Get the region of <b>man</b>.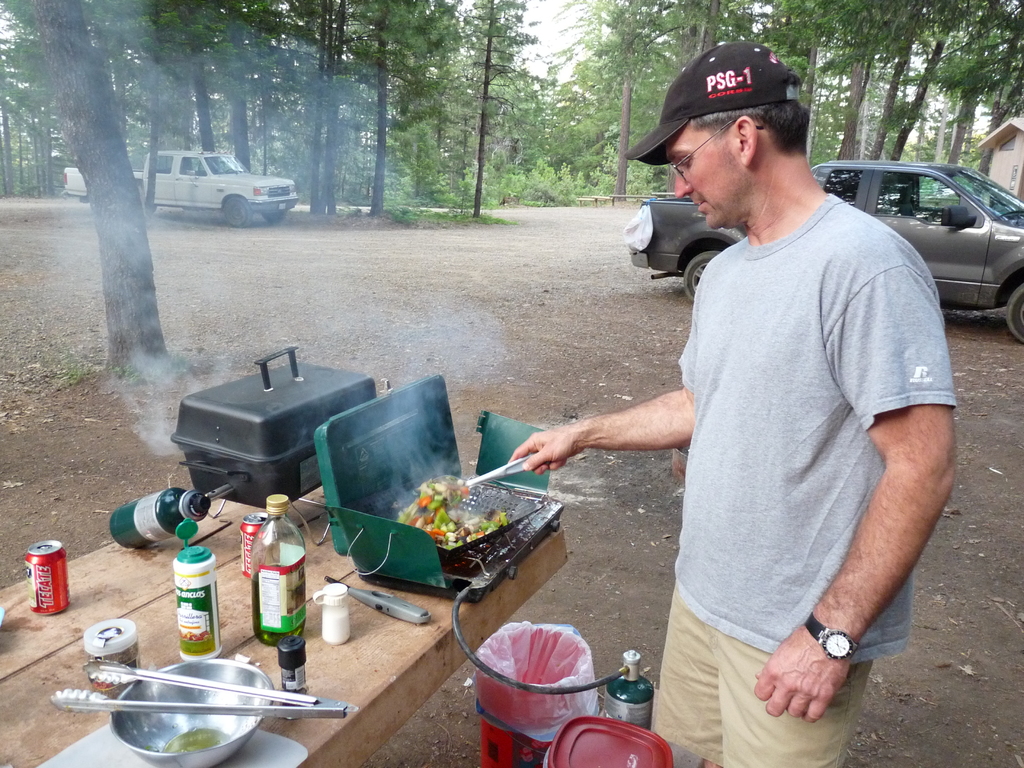
crop(508, 38, 957, 767).
